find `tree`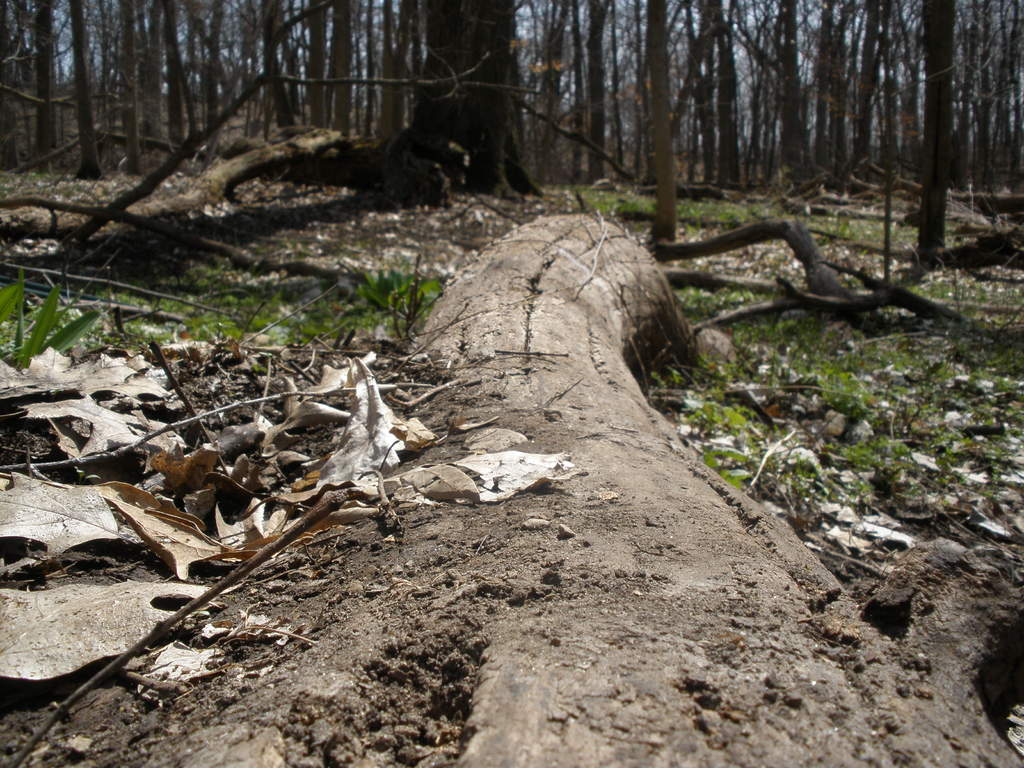
[left=0, top=205, right=1023, bottom=767]
